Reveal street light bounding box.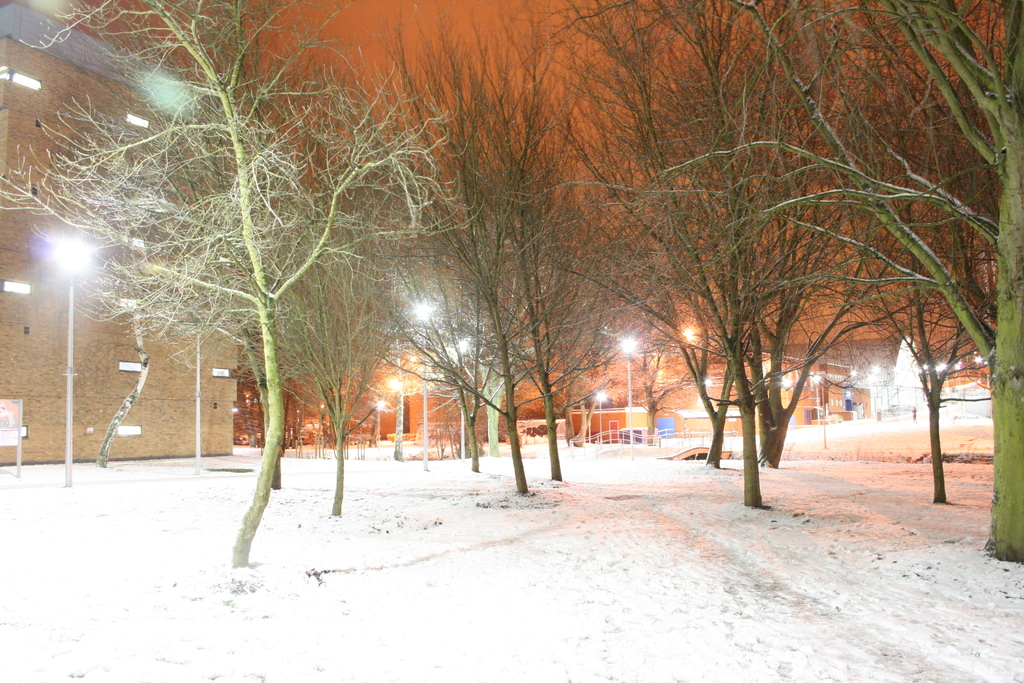
Revealed: select_region(410, 290, 441, 470).
